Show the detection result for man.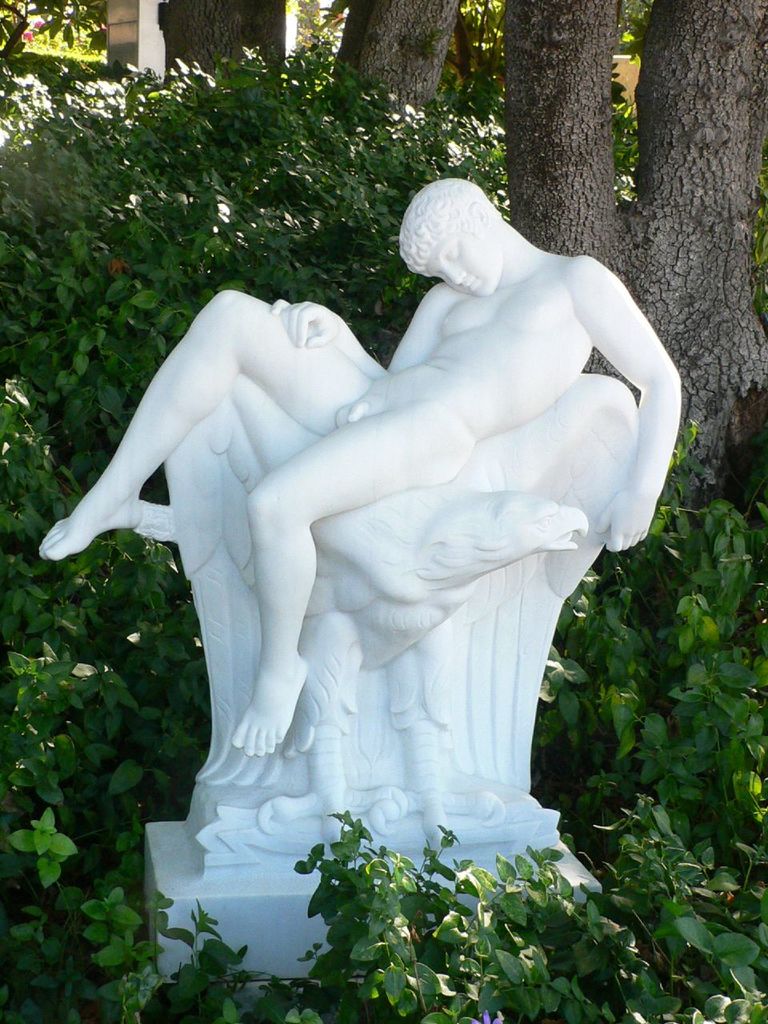
locate(39, 175, 688, 753).
